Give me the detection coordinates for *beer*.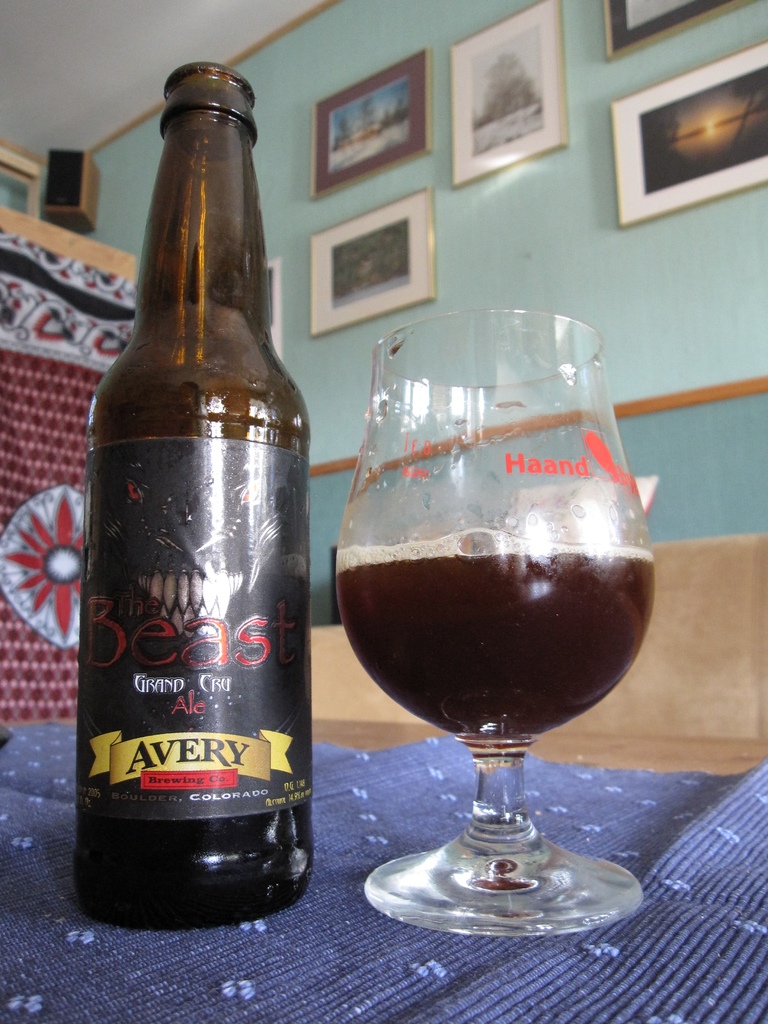
[left=336, top=527, right=659, bottom=739].
